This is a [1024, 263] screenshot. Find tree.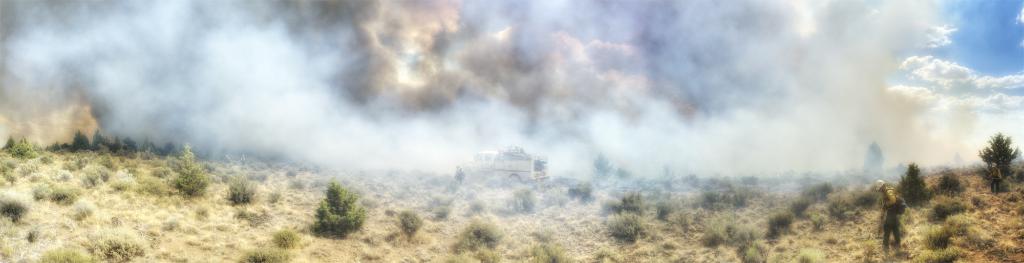
Bounding box: (593, 151, 609, 173).
